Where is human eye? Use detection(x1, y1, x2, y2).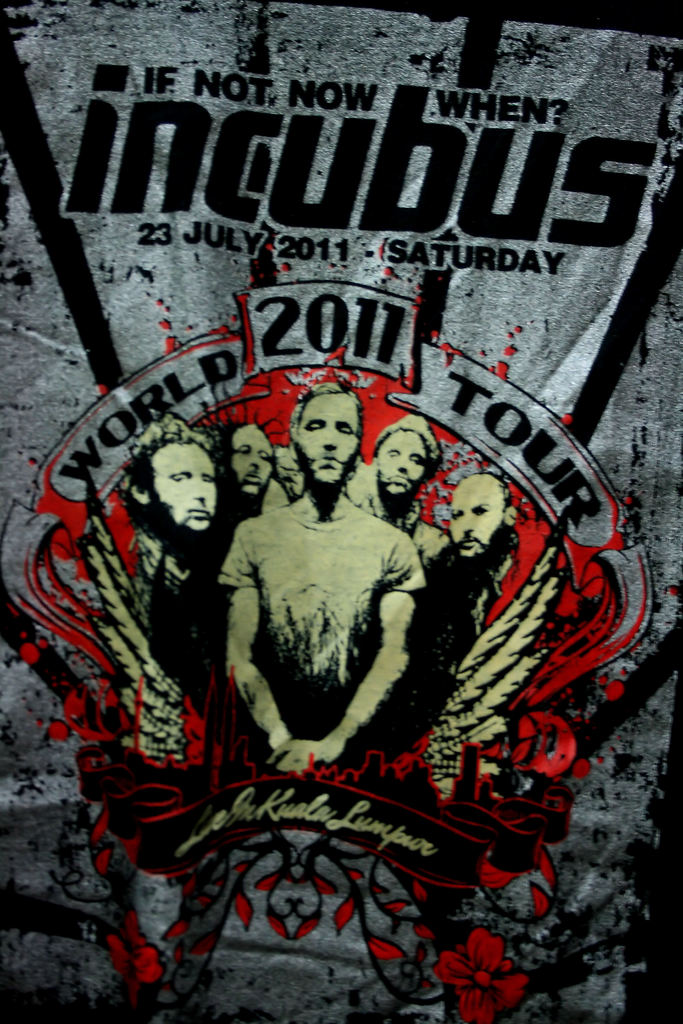
detection(302, 424, 328, 433).
